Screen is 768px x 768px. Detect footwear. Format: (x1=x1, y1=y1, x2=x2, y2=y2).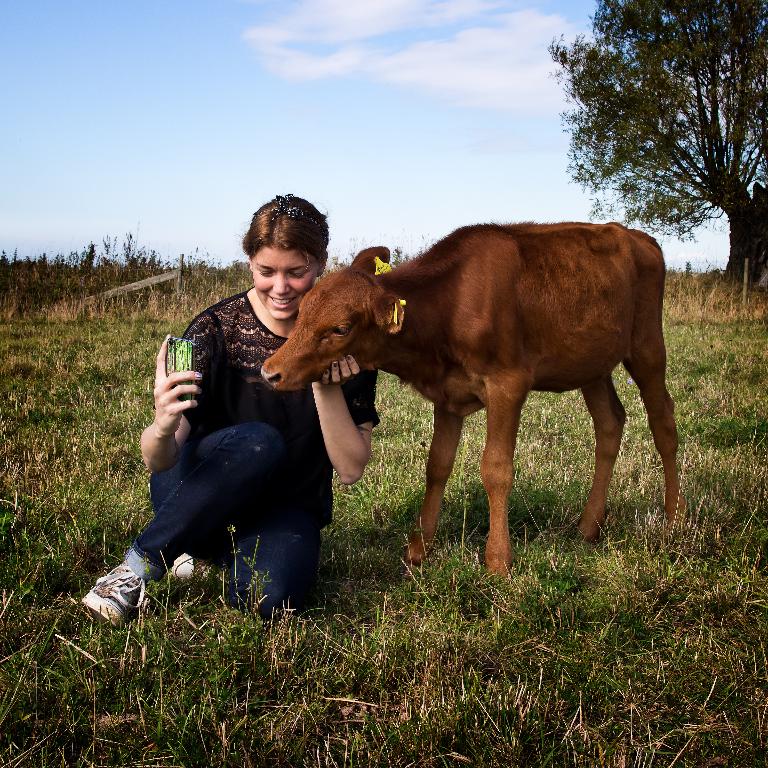
(x1=78, y1=556, x2=156, y2=636).
